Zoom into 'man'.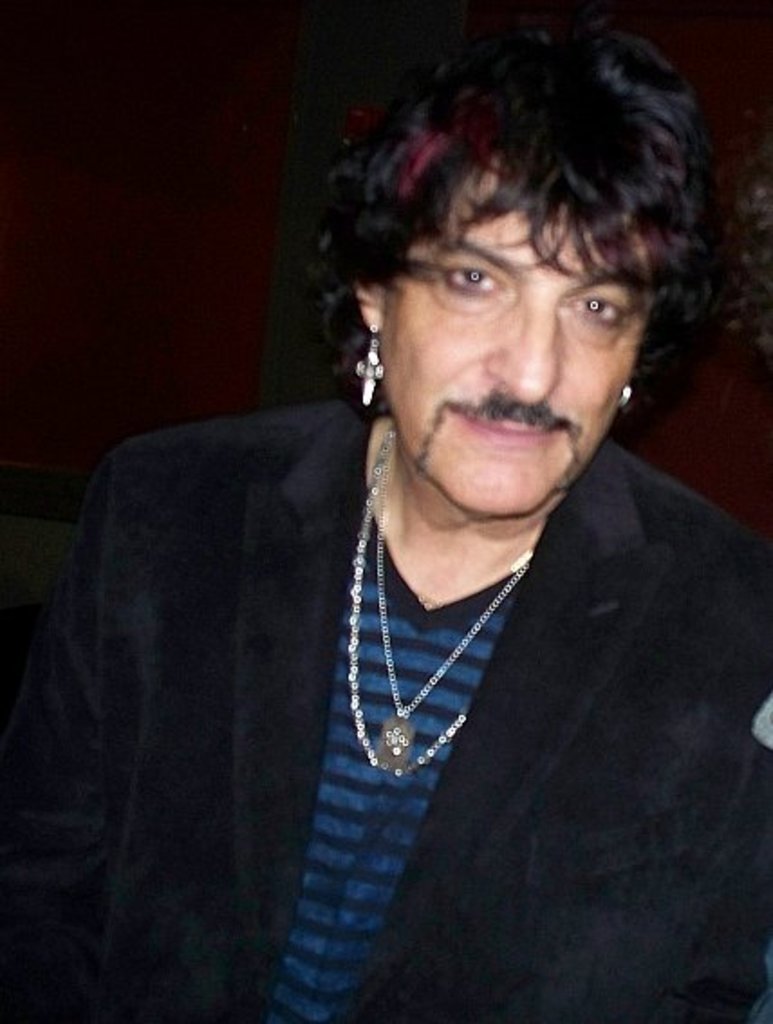
Zoom target: x1=23 y1=74 x2=772 y2=991.
